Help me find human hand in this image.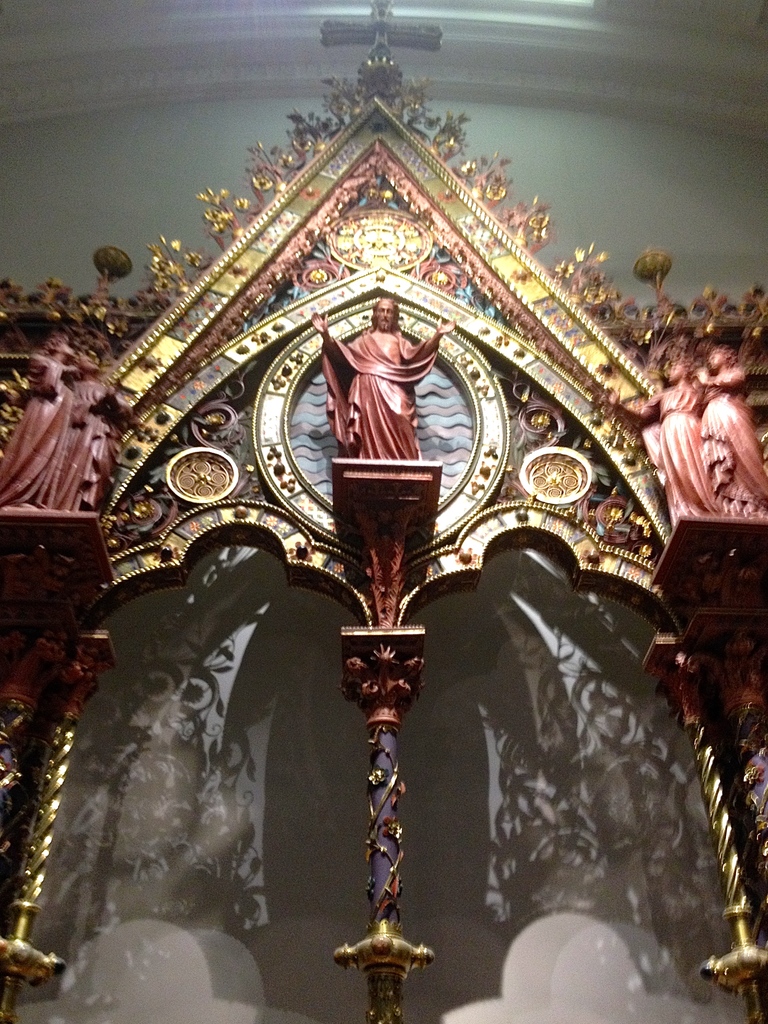
Found it: bbox=(315, 307, 325, 328).
